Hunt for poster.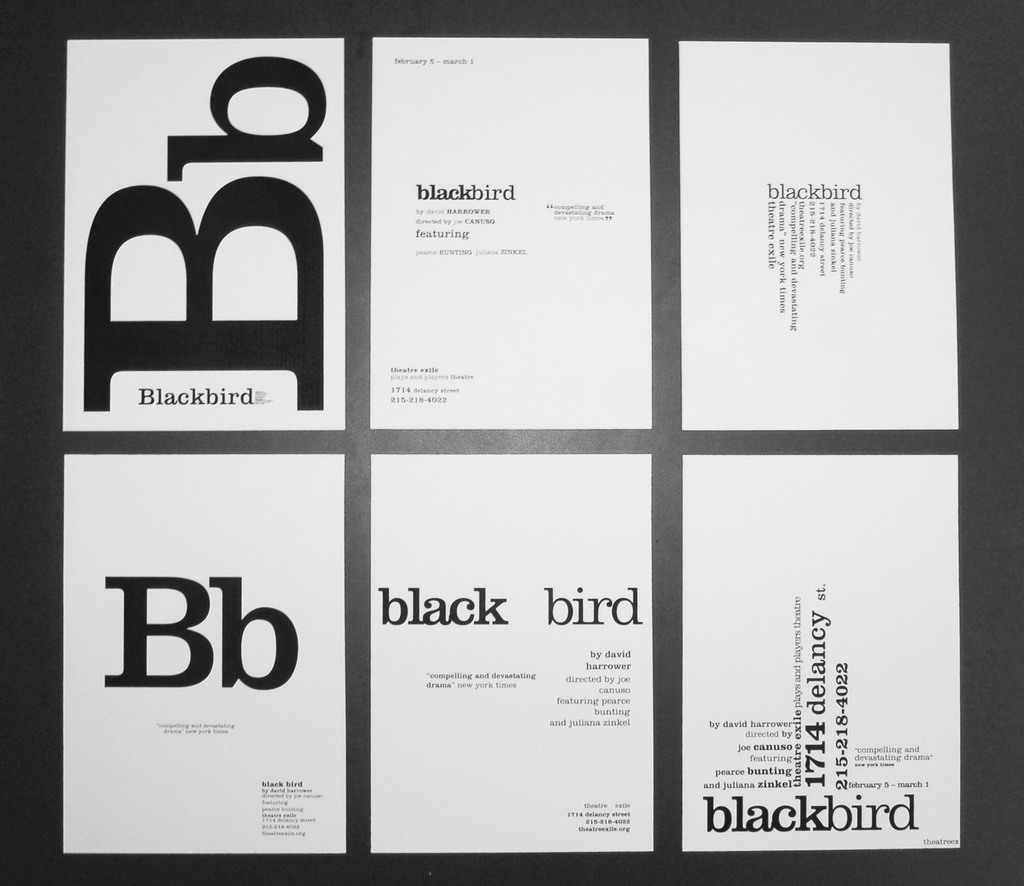
Hunted down at <box>367,453,655,849</box>.
